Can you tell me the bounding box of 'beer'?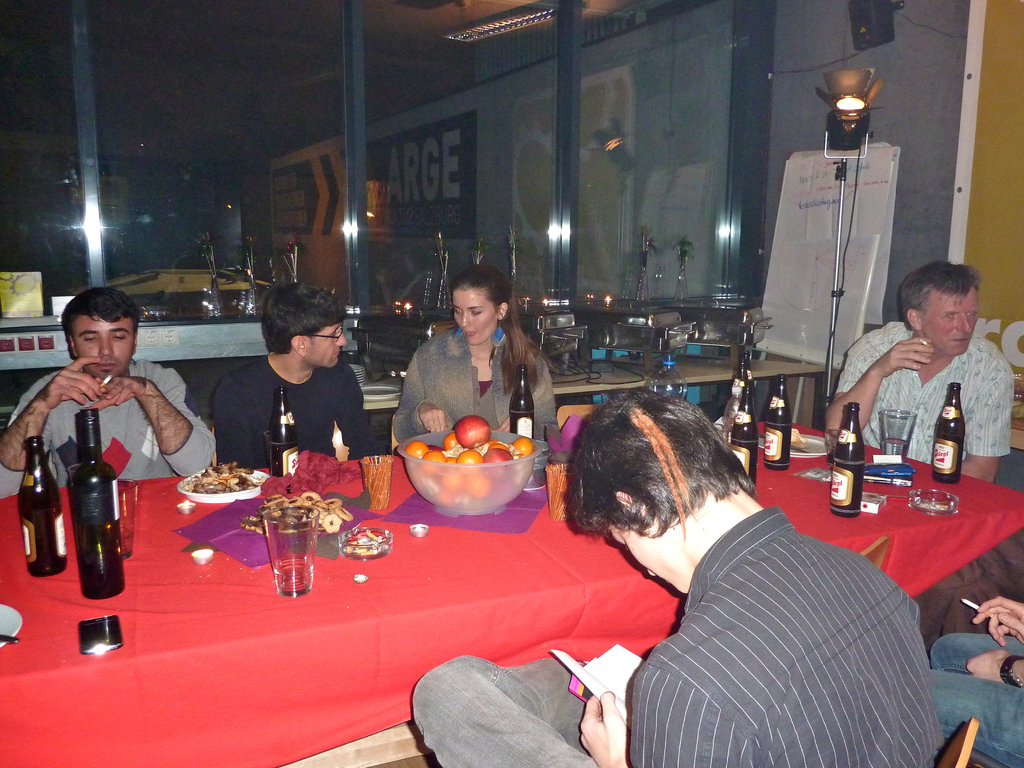
[15, 434, 68, 578].
